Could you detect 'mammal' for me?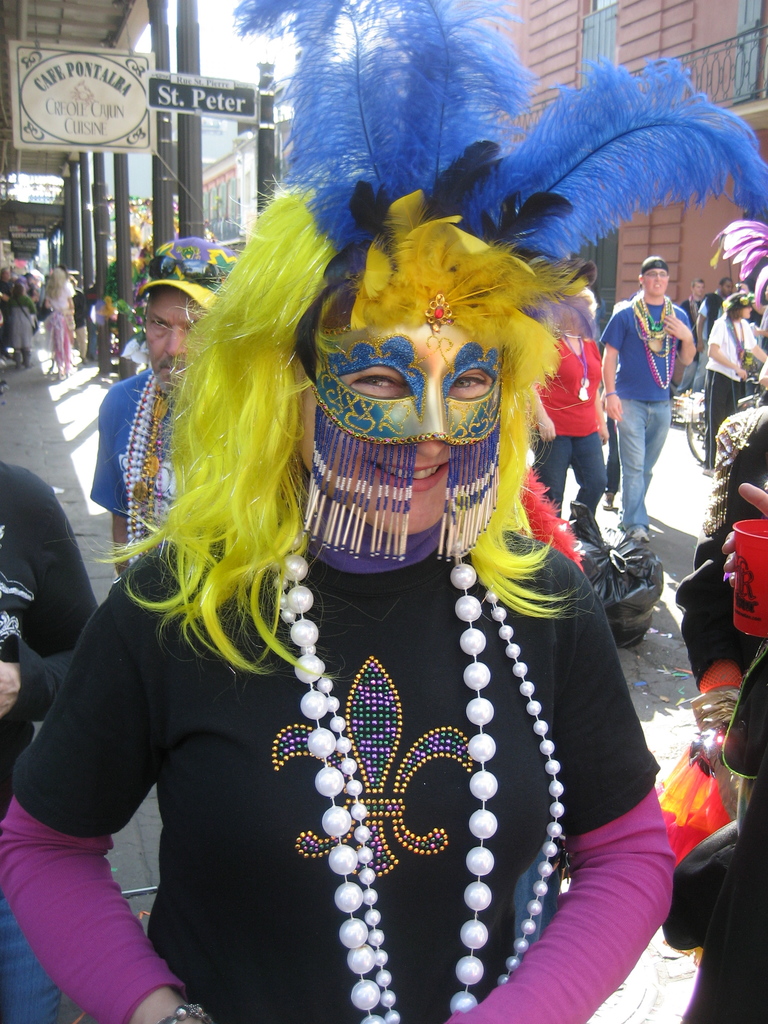
Detection result: 88, 234, 245, 580.
